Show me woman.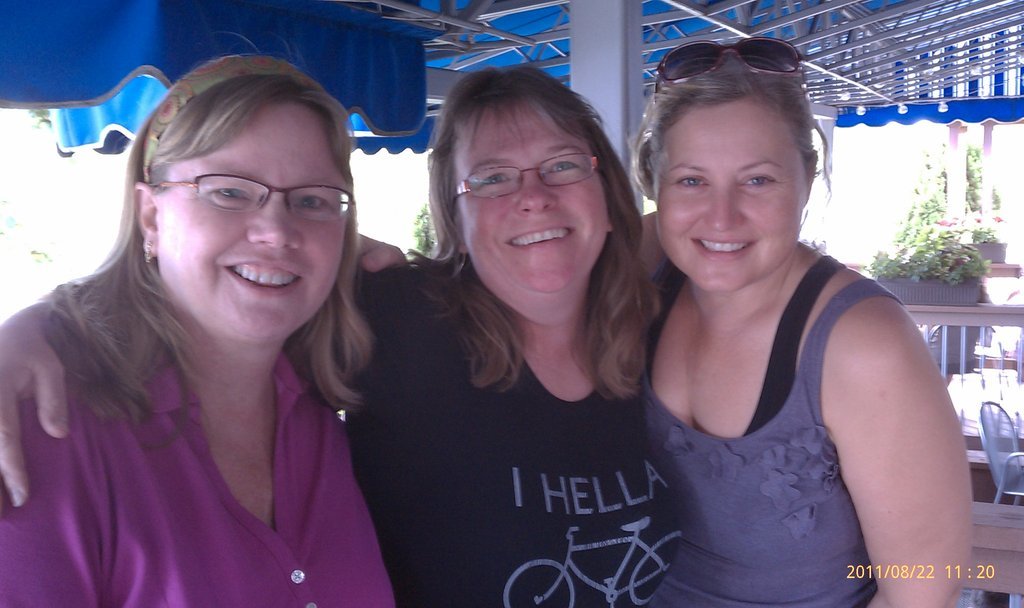
woman is here: left=0, top=49, right=668, bottom=607.
